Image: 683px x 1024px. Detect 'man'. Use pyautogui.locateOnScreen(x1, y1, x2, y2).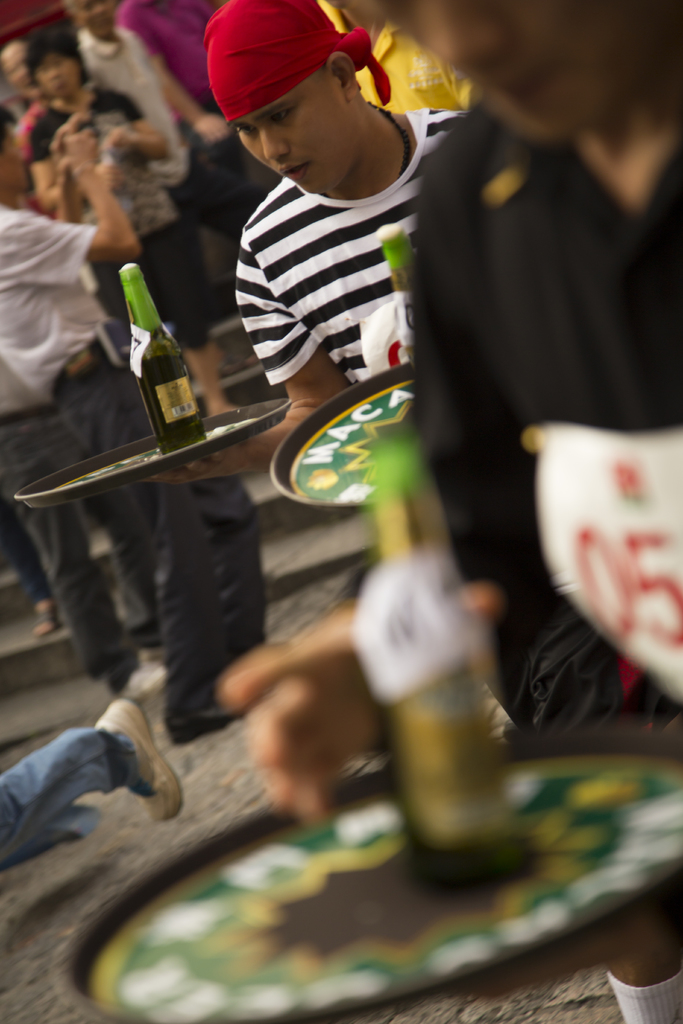
pyautogui.locateOnScreen(216, 0, 682, 841).
